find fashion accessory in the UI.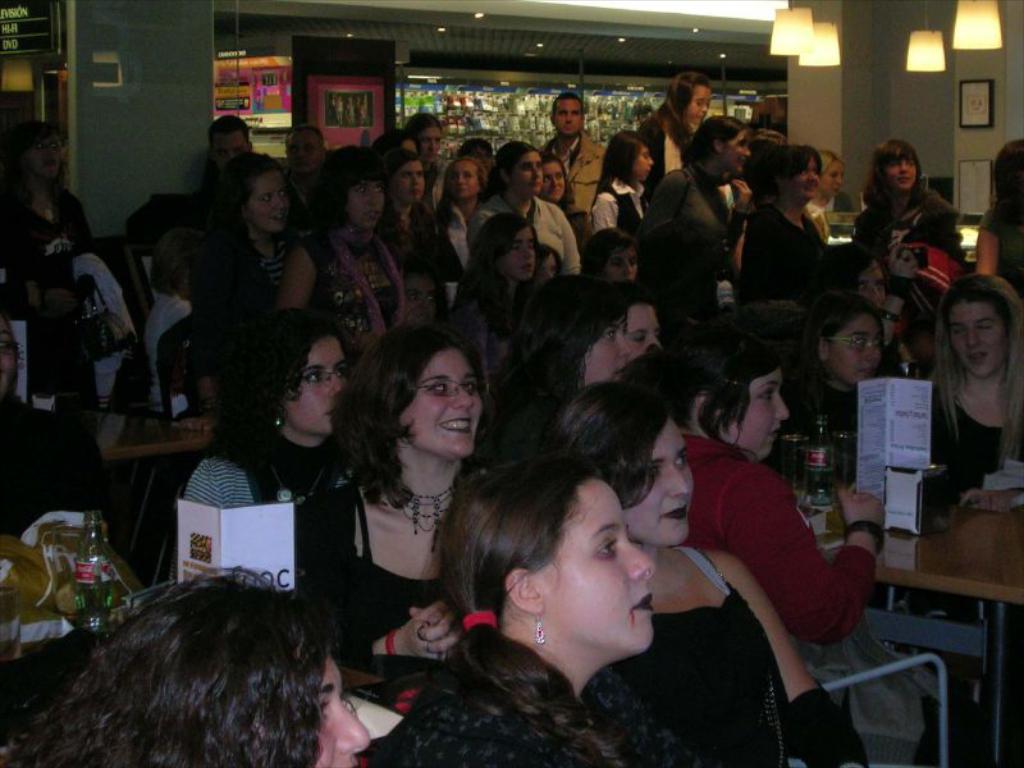
UI element at {"x1": 381, "y1": 623, "x2": 398, "y2": 658}.
